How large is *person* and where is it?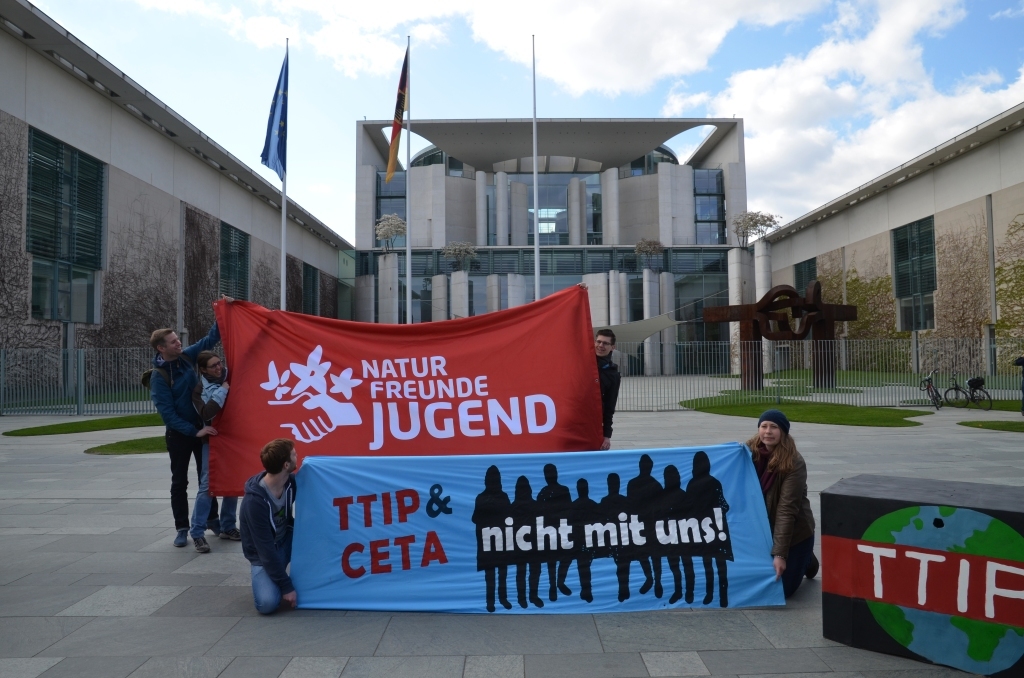
Bounding box: locate(684, 450, 731, 603).
